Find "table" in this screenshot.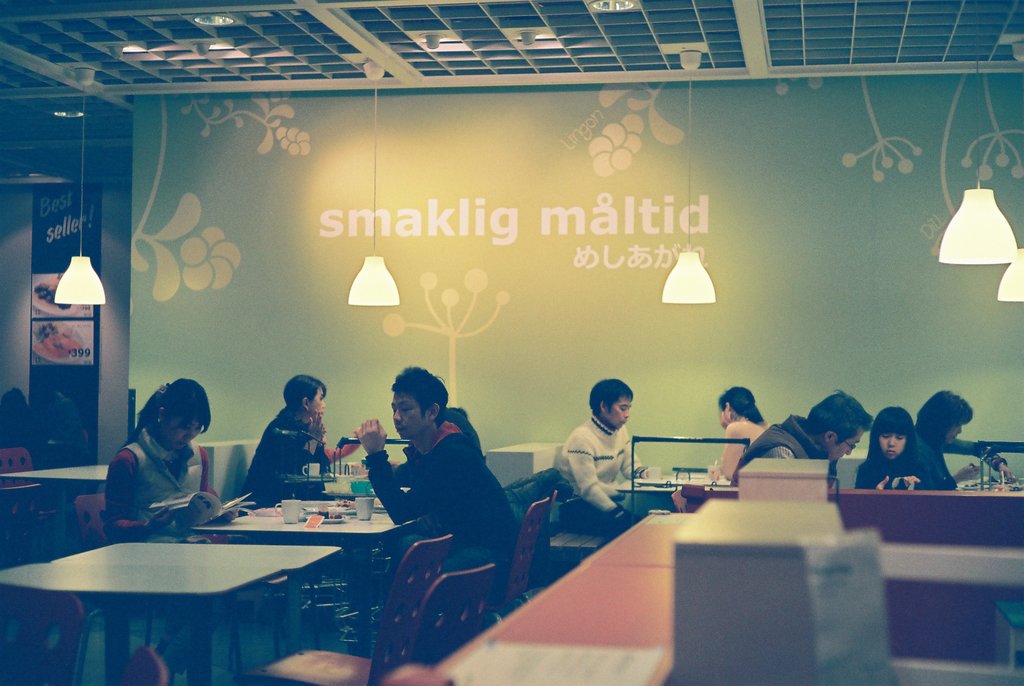
The bounding box for "table" is 193/499/419/654.
